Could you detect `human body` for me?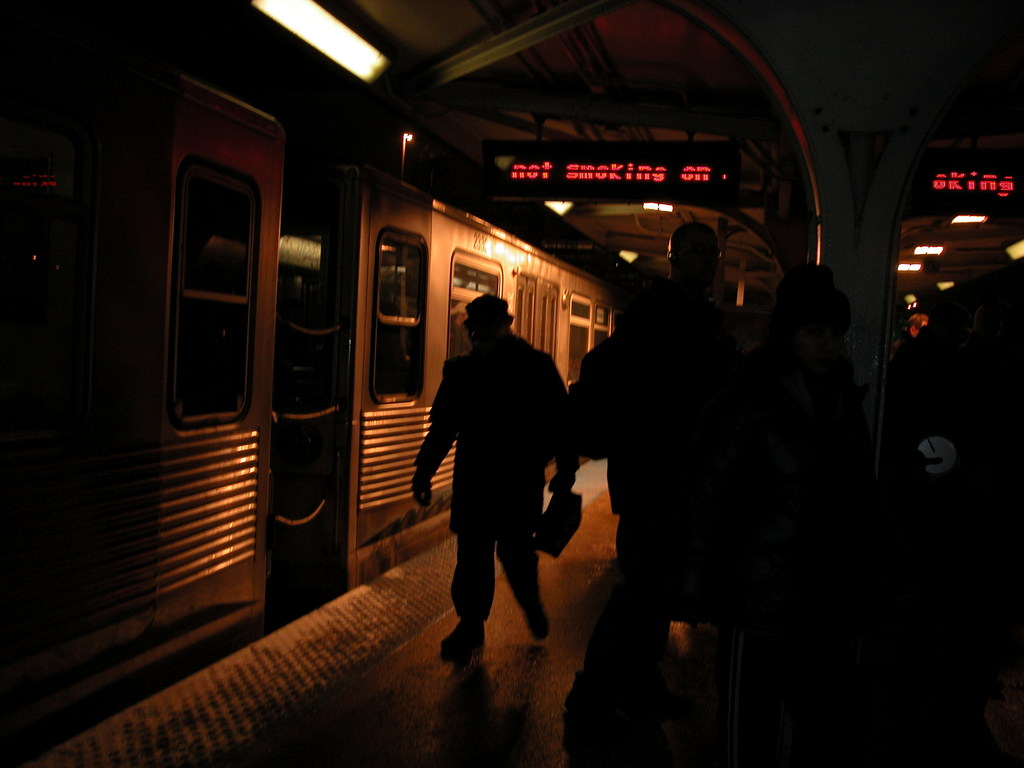
Detection result: bbox(763, 312, 879, 743).
